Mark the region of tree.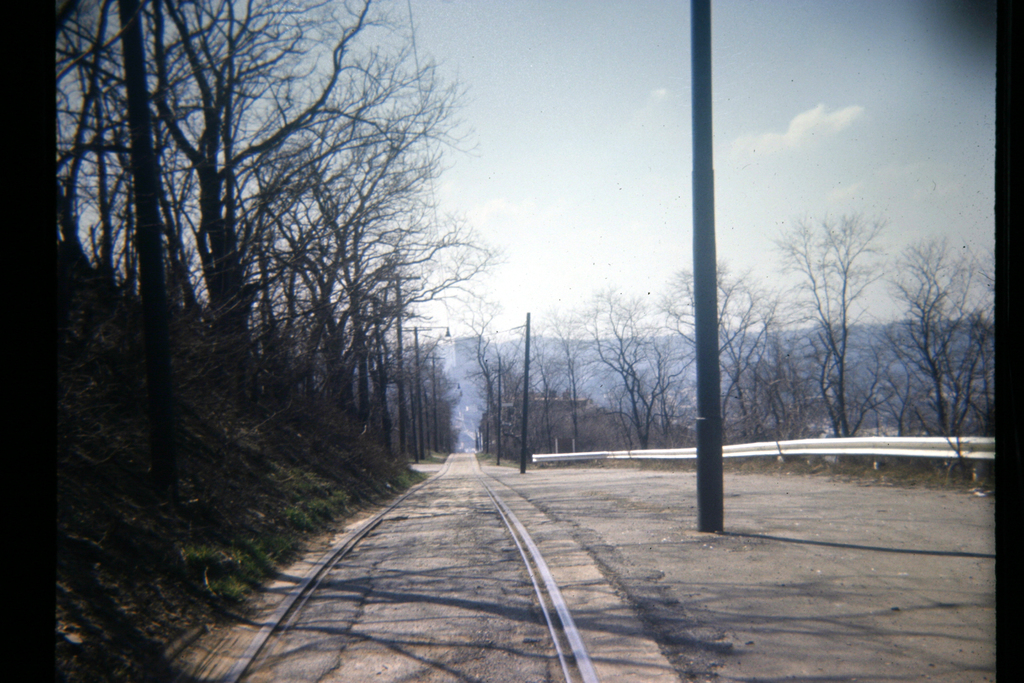
Region: 458:304:539:475.
